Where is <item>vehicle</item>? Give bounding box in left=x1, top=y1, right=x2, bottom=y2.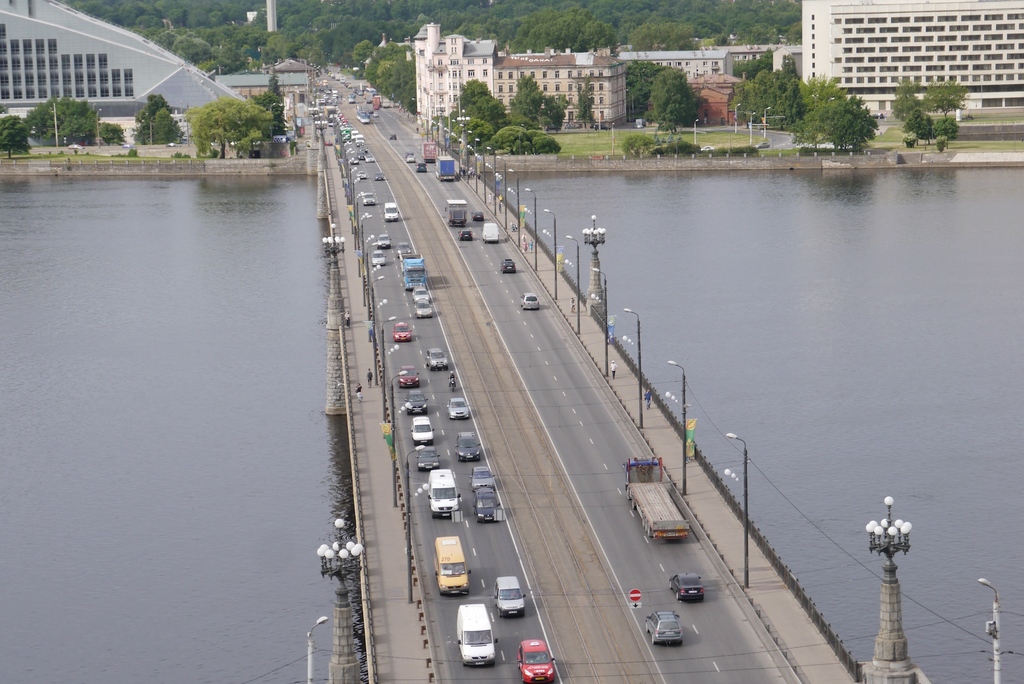
left=451, top=430, right=486, bottom=464.
